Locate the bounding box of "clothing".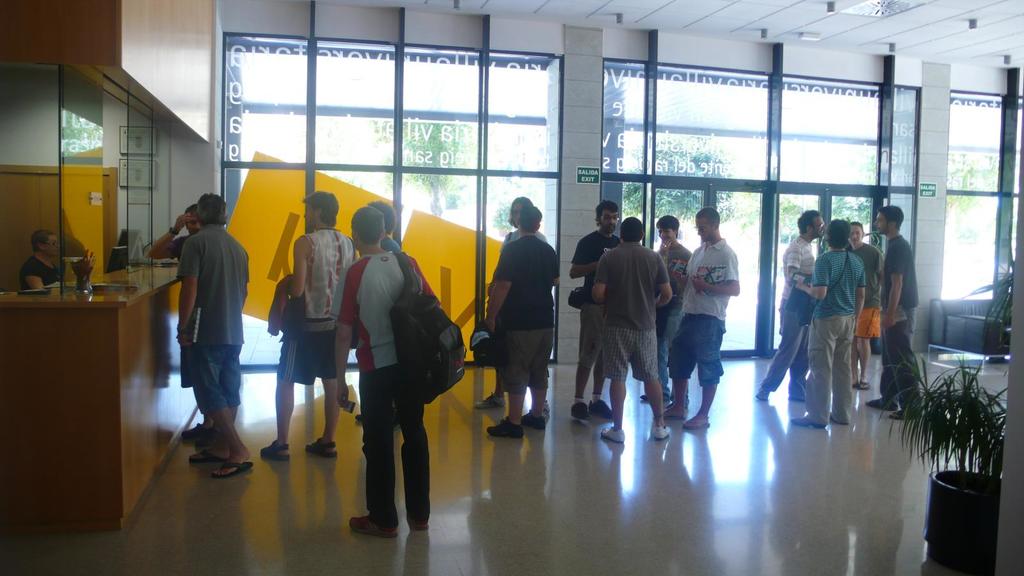
Bounding box: [879,235,929,412].
